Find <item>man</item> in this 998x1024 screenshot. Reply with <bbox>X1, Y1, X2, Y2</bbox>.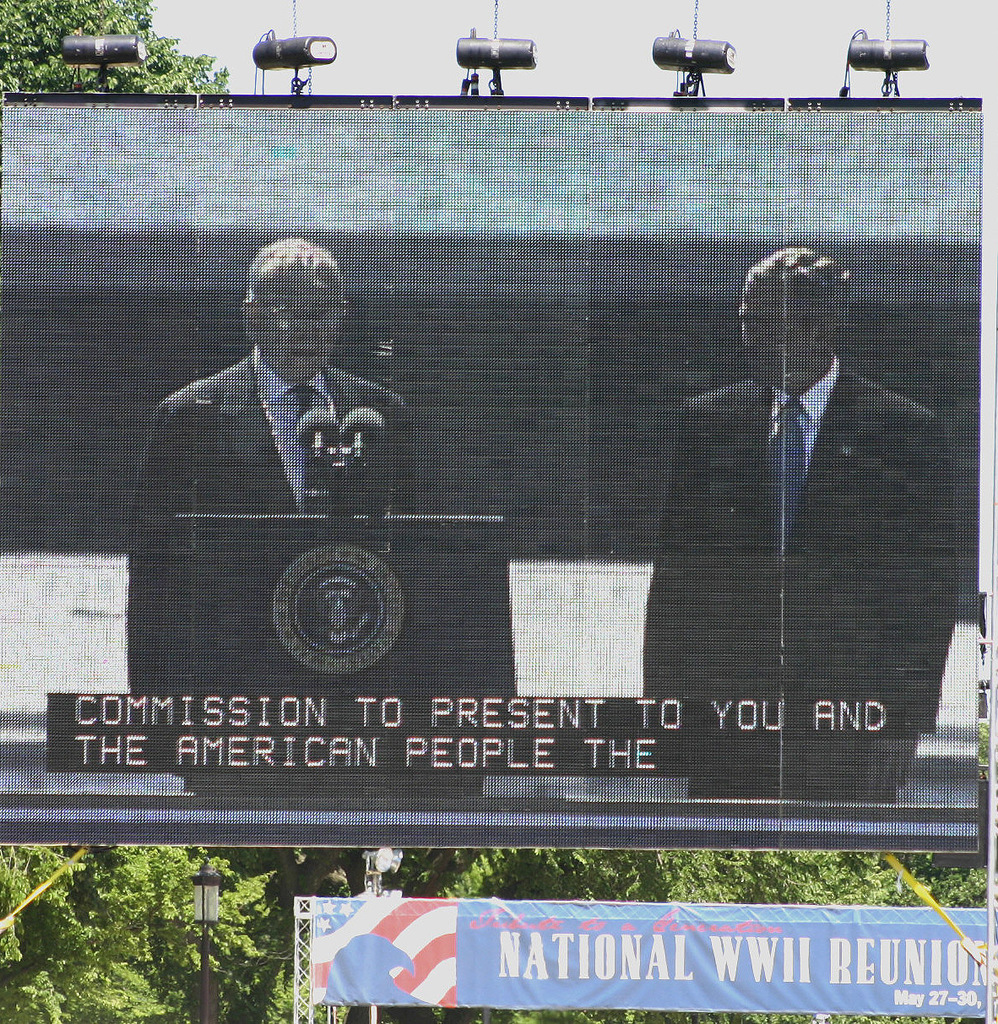
<bbox>620, 246, 997, 775</bbox>.
